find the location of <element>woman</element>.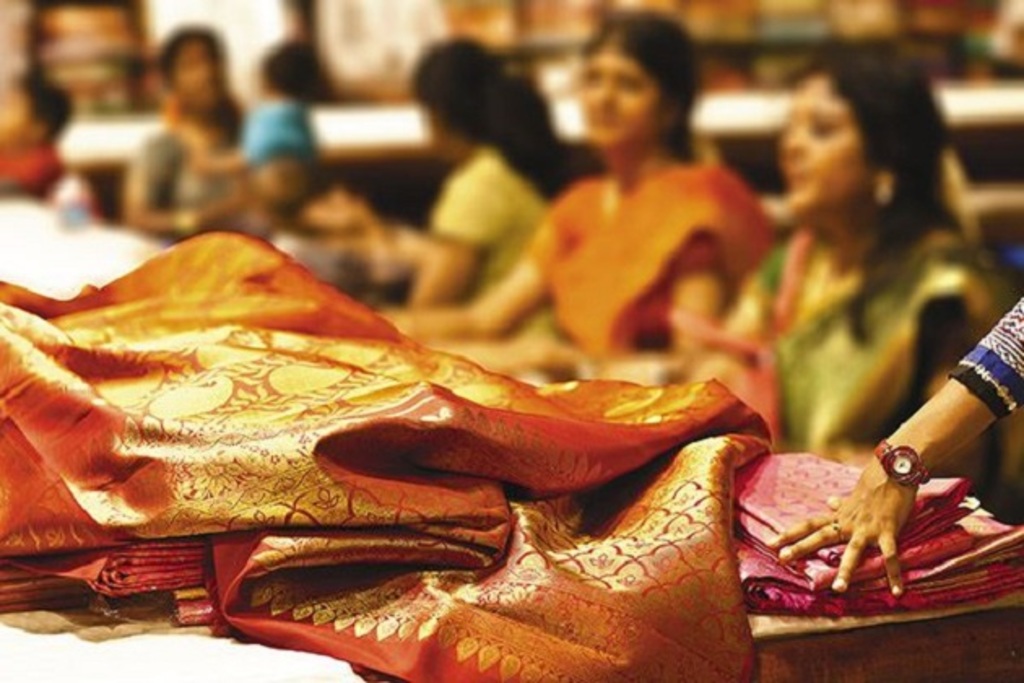
Location: <region>671, 33, 1021, 502</region>.
